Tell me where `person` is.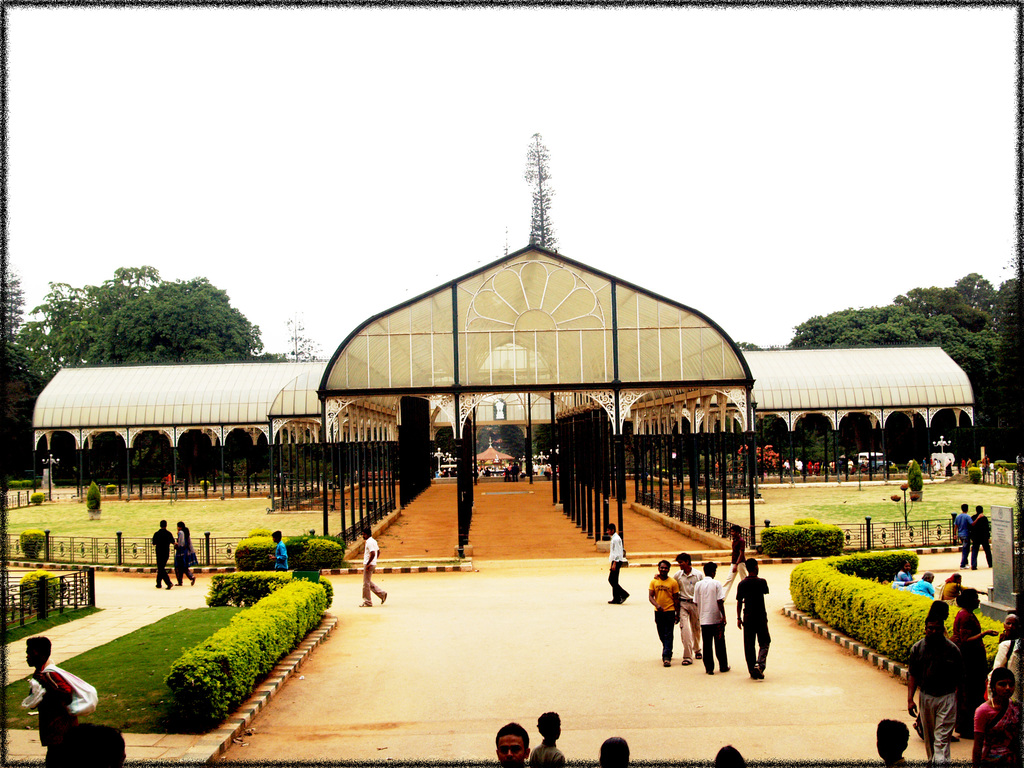
`person` is at (359,533,386,607).
